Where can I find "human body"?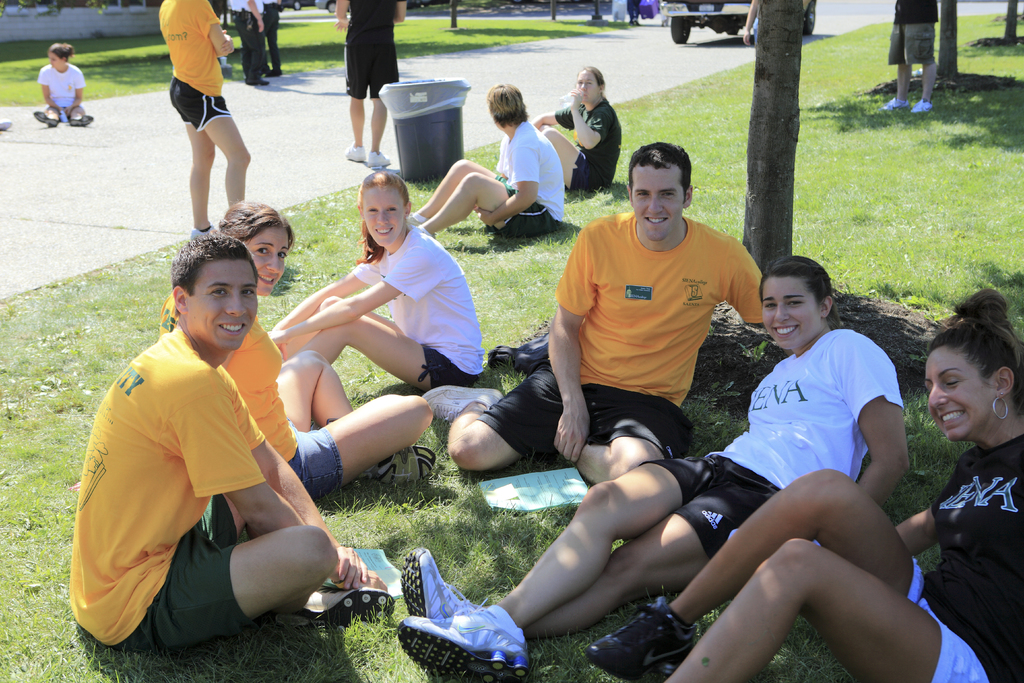
You can find it at 329 0 409 164.
